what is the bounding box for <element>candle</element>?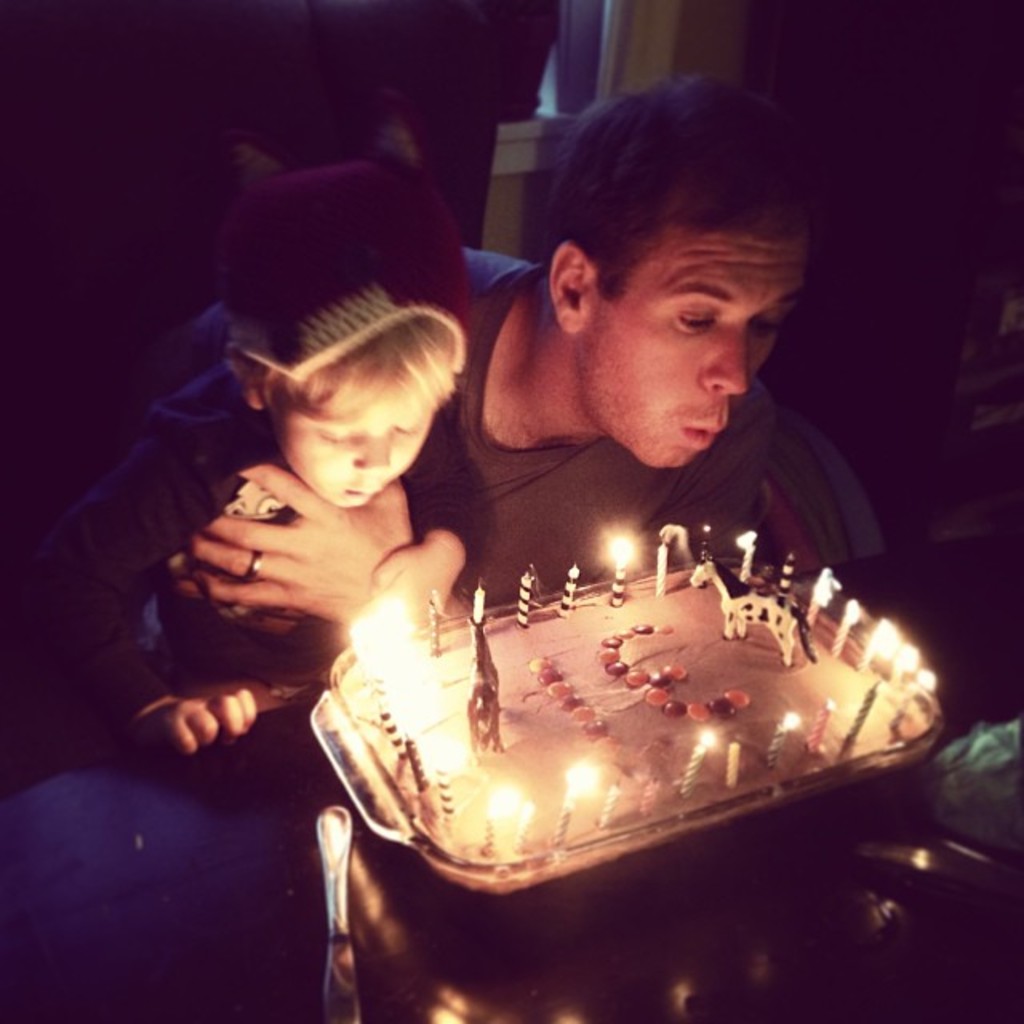
[x1=381, y1=717, x2=410, y2=771].
